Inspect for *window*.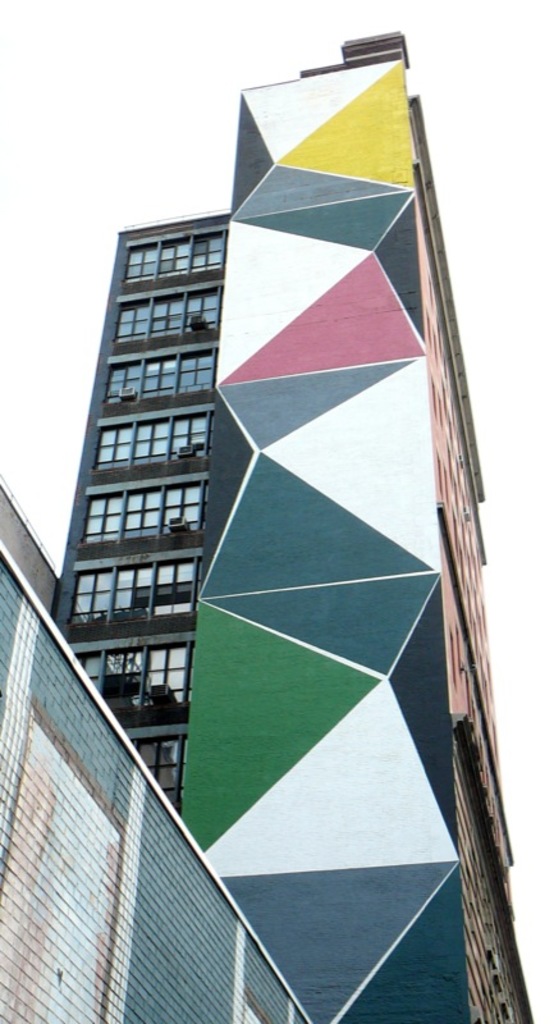
Inspection: <region>125, 230, 226, 283</region>.
